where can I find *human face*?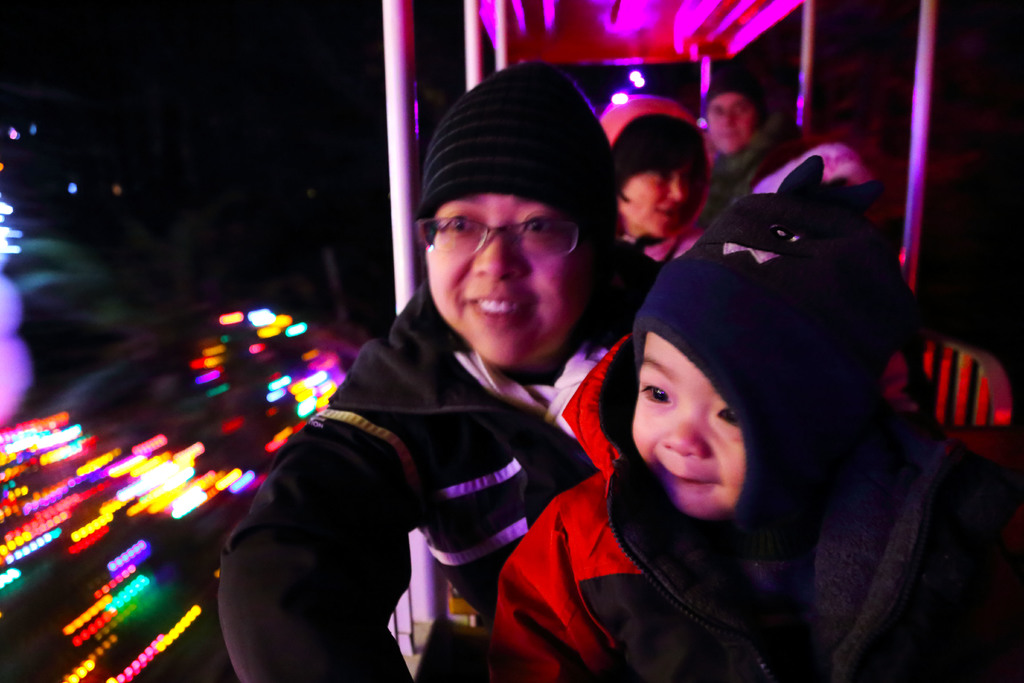
You can find it at region(620, 158, 691, 232).
